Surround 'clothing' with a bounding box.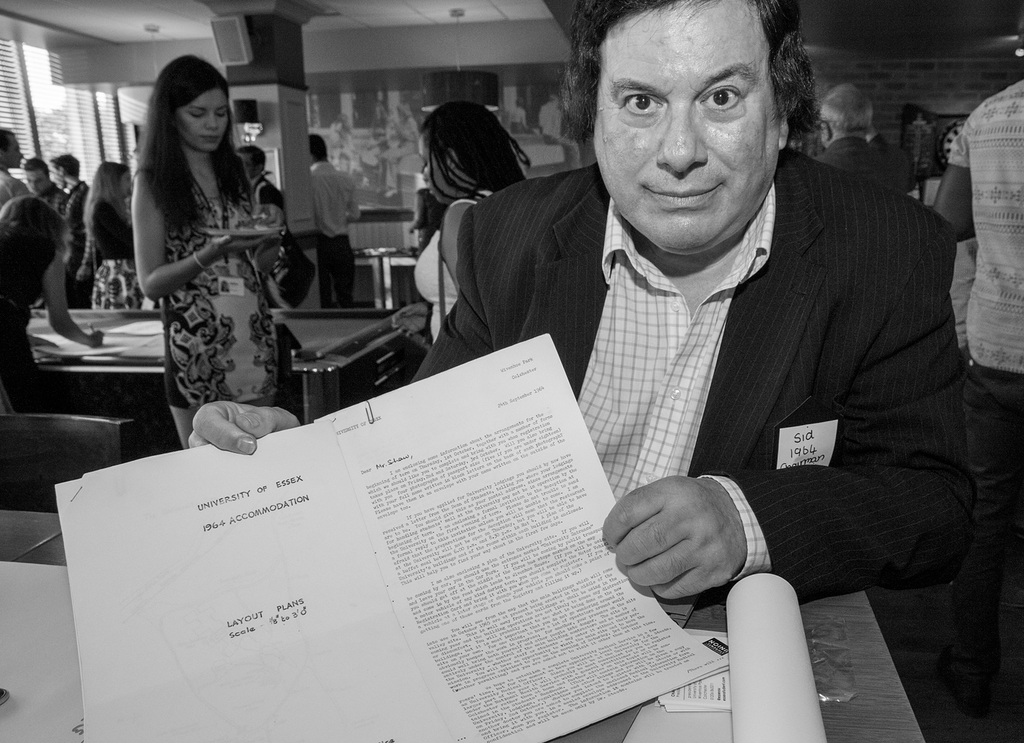
[left=0, top=229, right=58, bottom=371].
